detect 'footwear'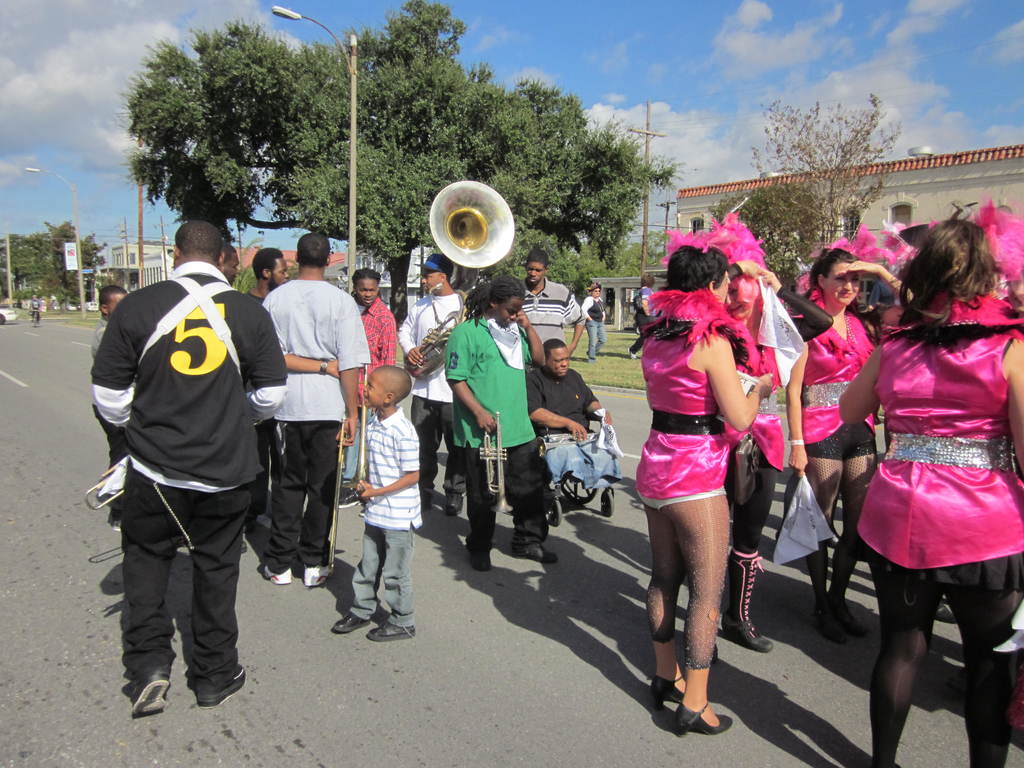
{"left": 649, "top": 673, "right": 686, "bottom": 710}
